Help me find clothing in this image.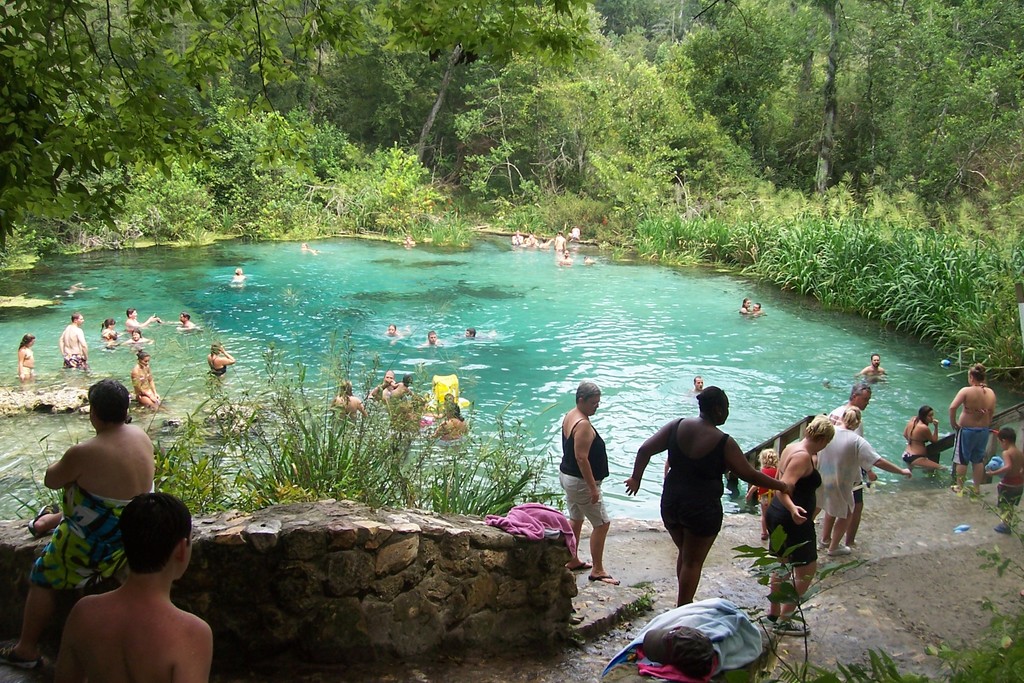
Found it: (left=764, top=461, right=821, bottom=564).
